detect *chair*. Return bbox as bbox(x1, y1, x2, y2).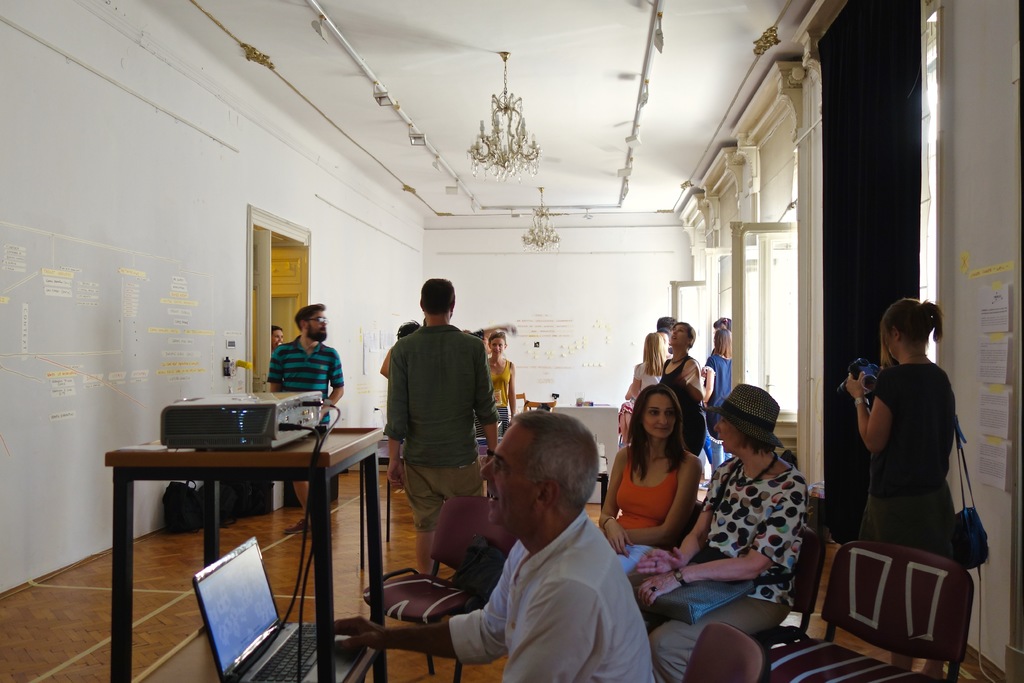
bbox(682, 620, 766, 682).
